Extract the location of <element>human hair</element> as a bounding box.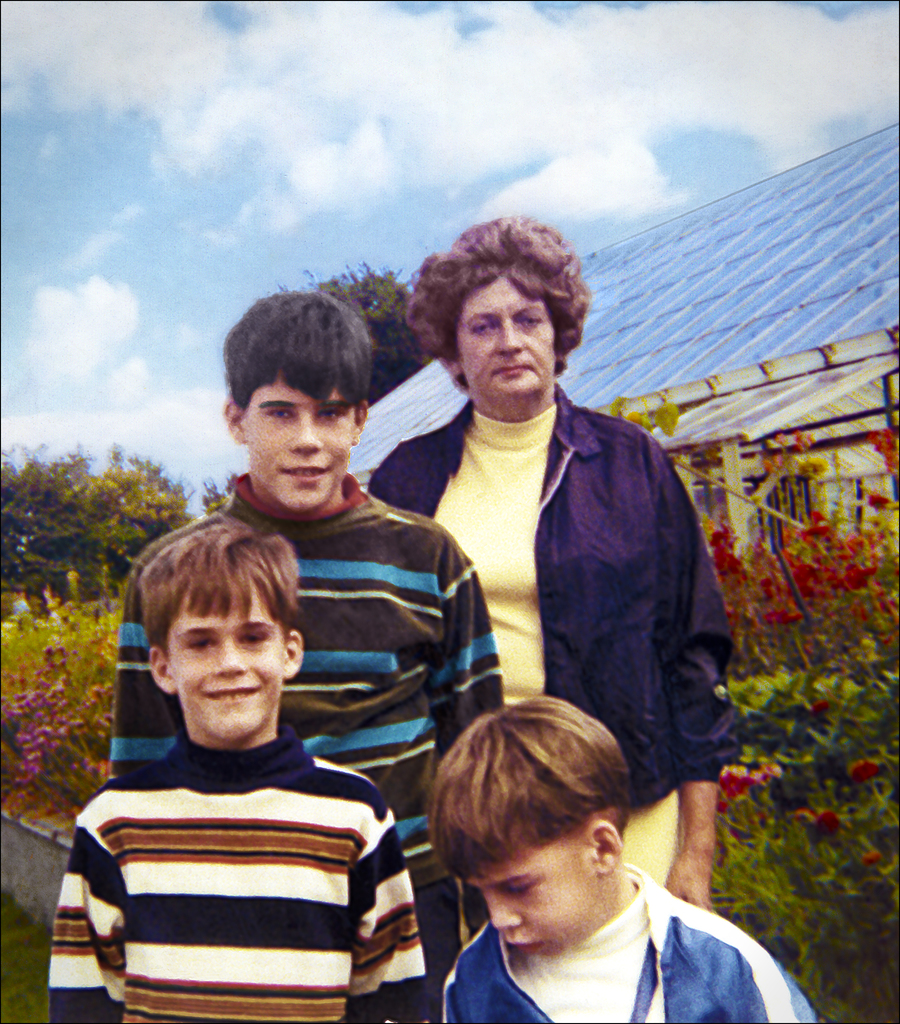
<box>426,689,643,856</box>.
